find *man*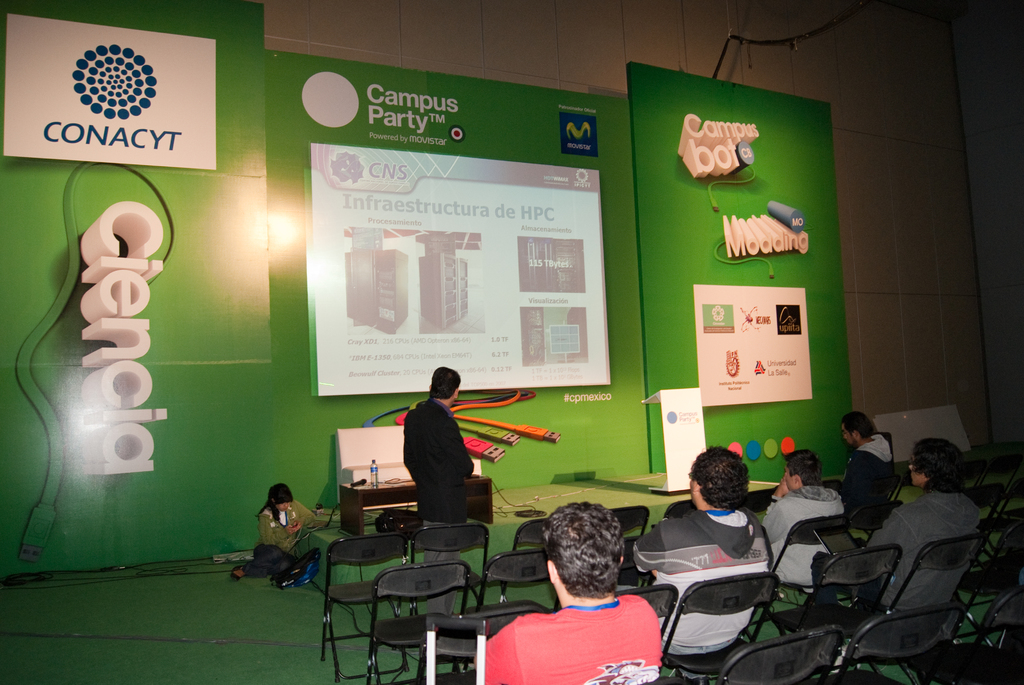
bbox=(824, 411, 897, 533)
